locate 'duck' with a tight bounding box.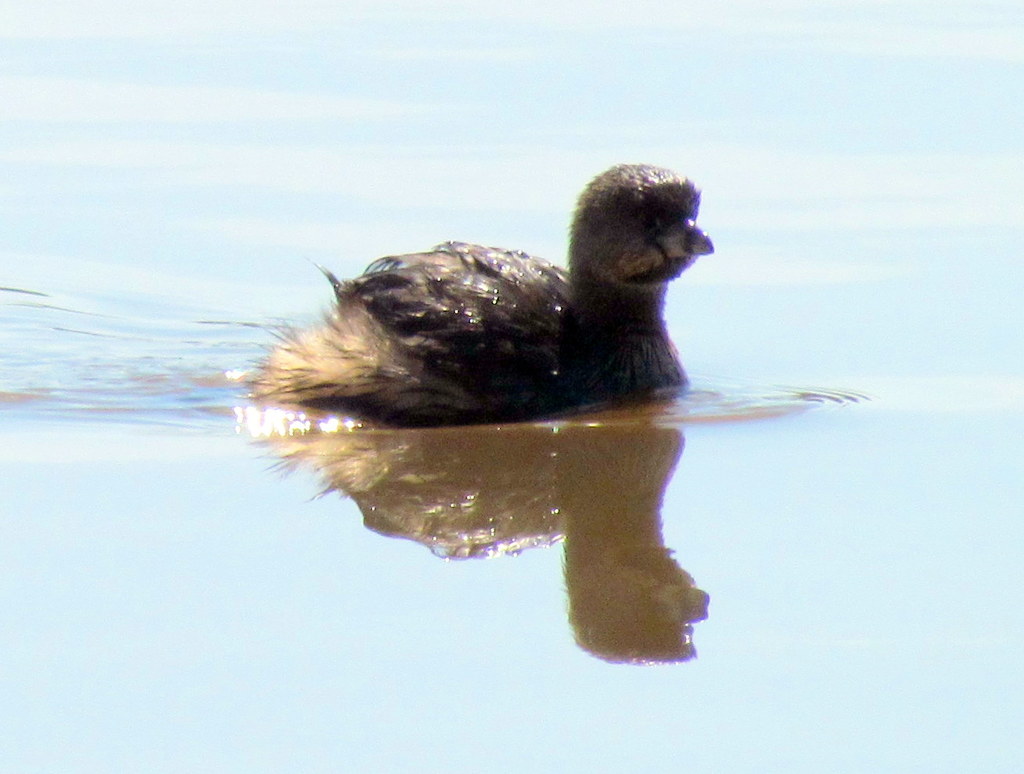
[264, 159, 735, 445].
